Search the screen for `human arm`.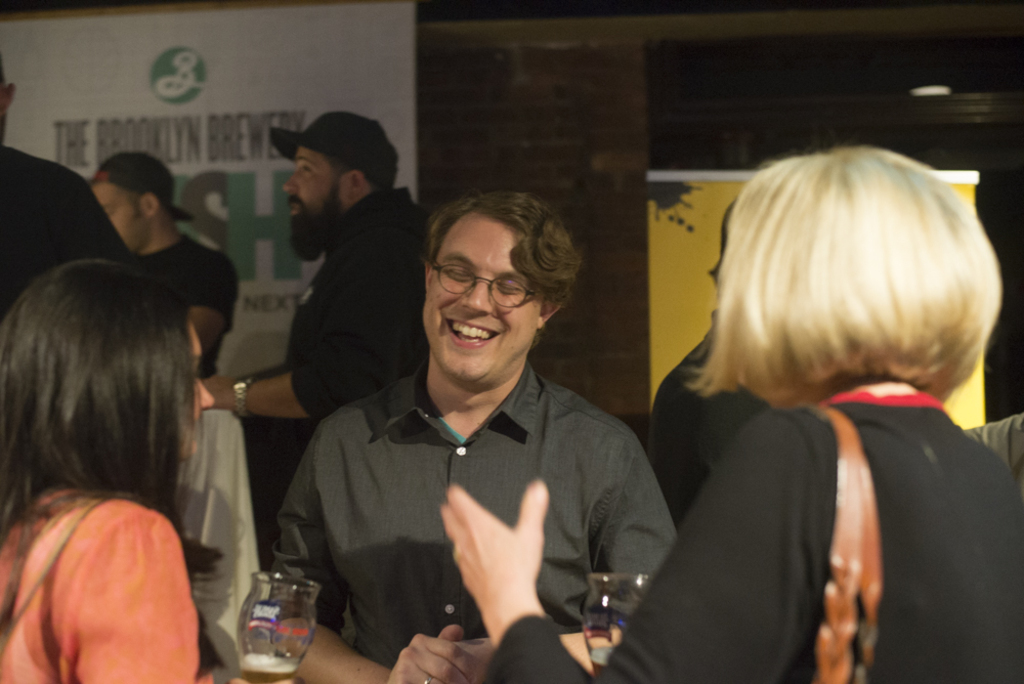
Found at detection(57, 499, 204, 677).
